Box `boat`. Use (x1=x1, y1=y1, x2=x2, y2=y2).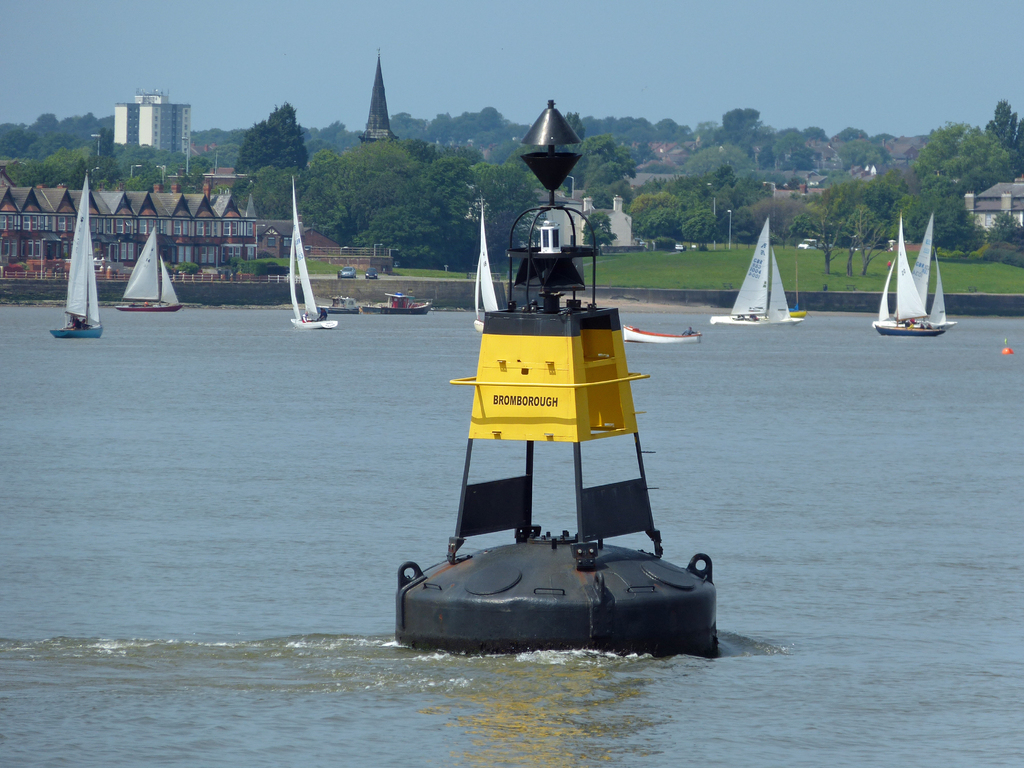
(x1=883, y1=223, x2=961, y2=340).
